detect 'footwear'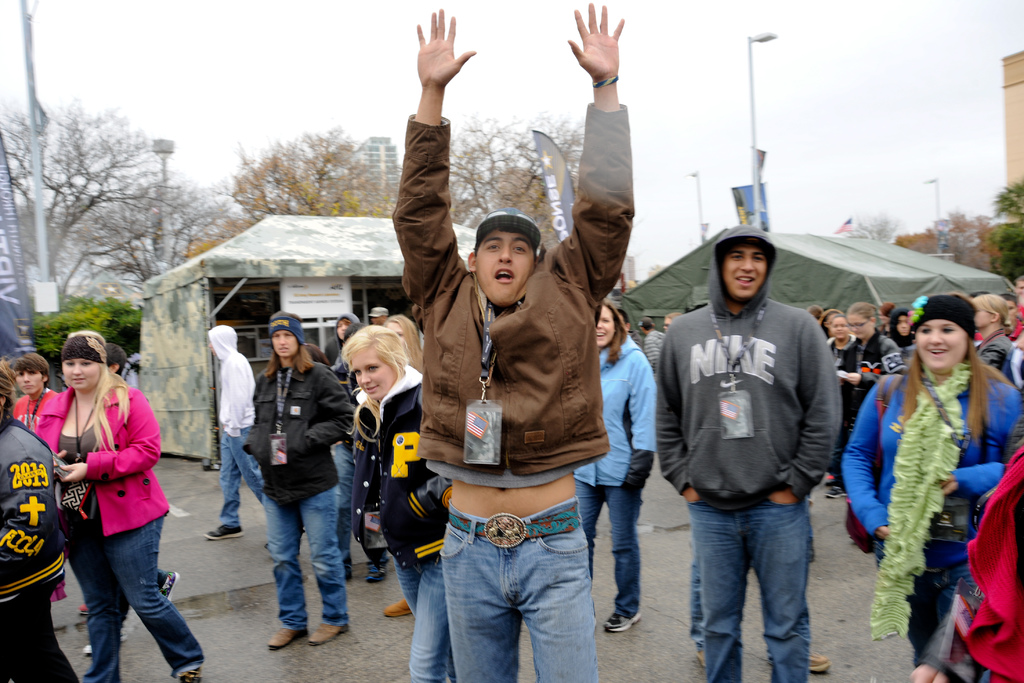
Rect(173, 667, 209, 682)
